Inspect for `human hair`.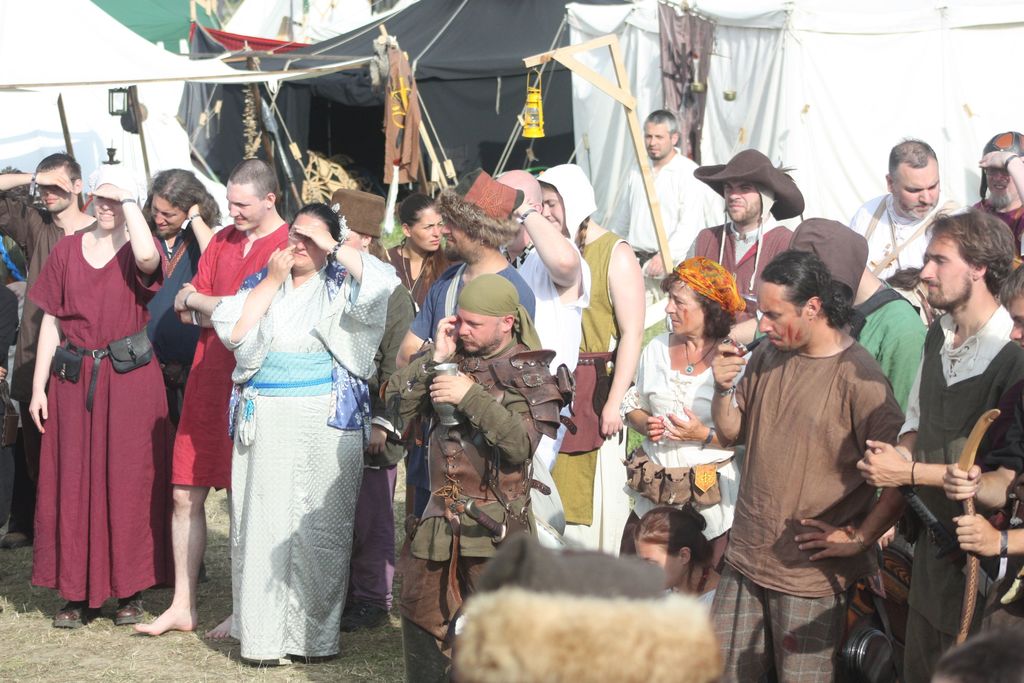
Inspection: region(291, 205, 351, 248).
